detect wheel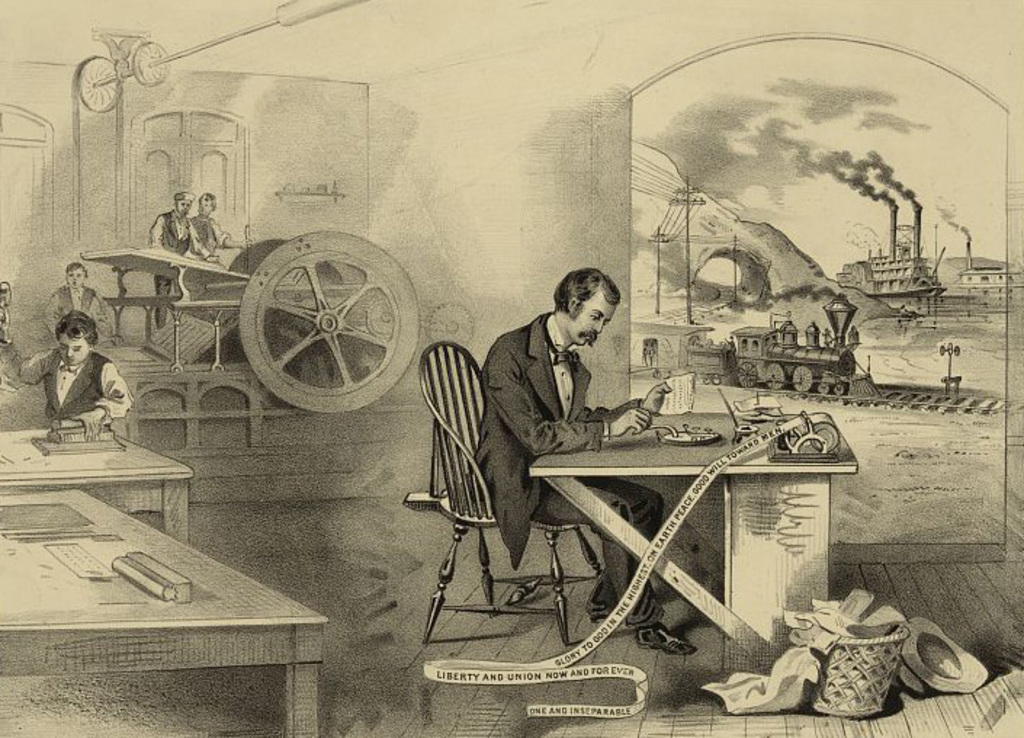
locate(829, 385, 845, 397)
